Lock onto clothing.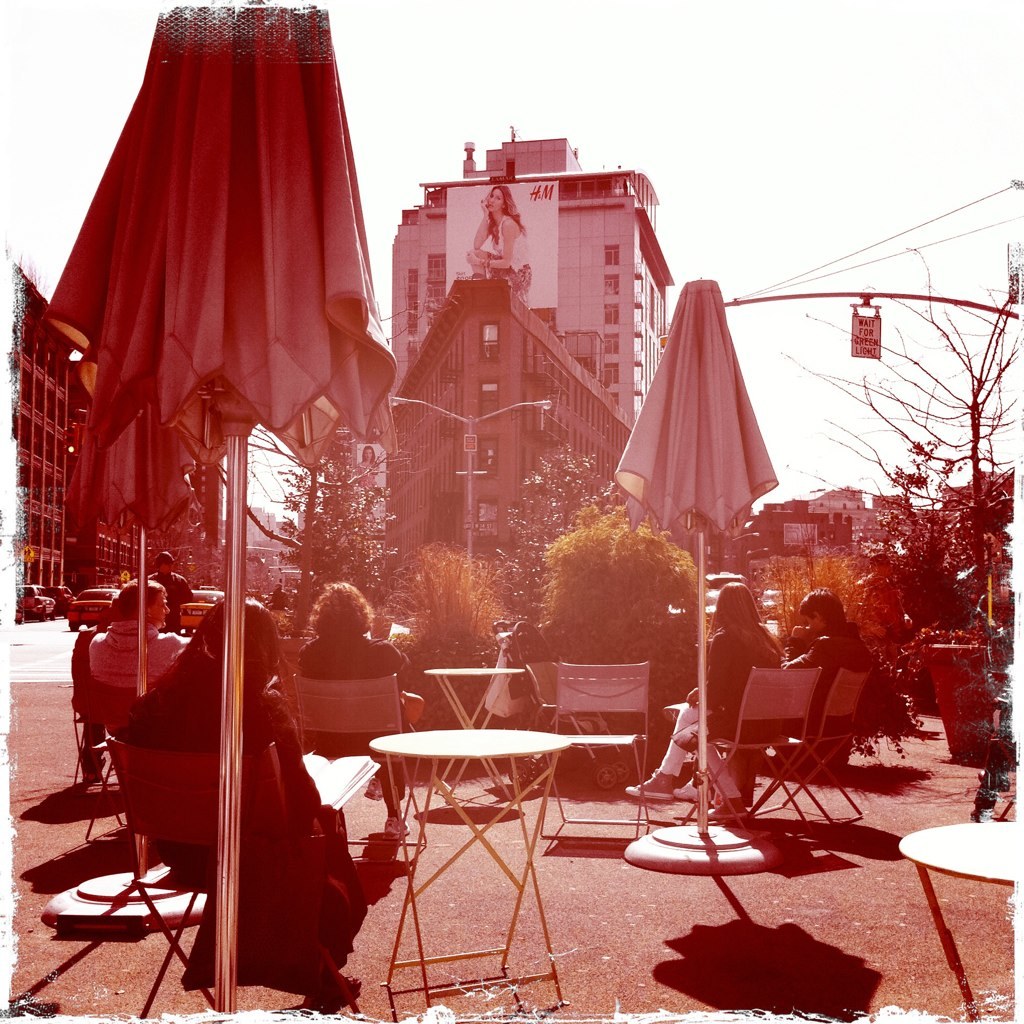
Locked: (x1=292, y1=632, x2=412, y2=795).
